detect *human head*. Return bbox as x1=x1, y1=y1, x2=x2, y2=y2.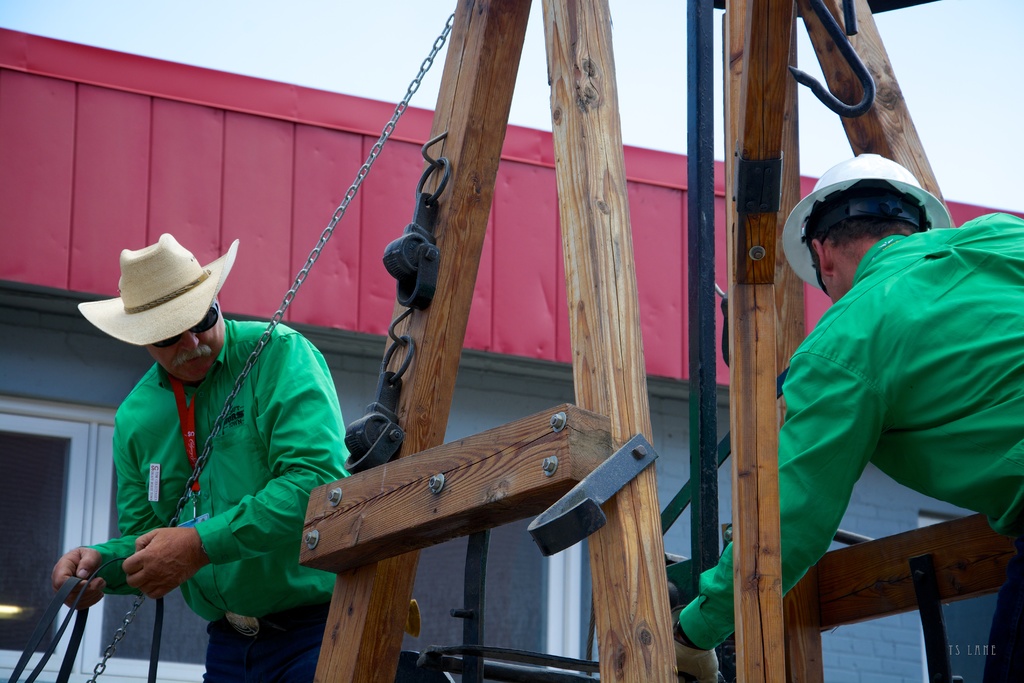
x1=81, y1=236, x2=239, y2=387.
